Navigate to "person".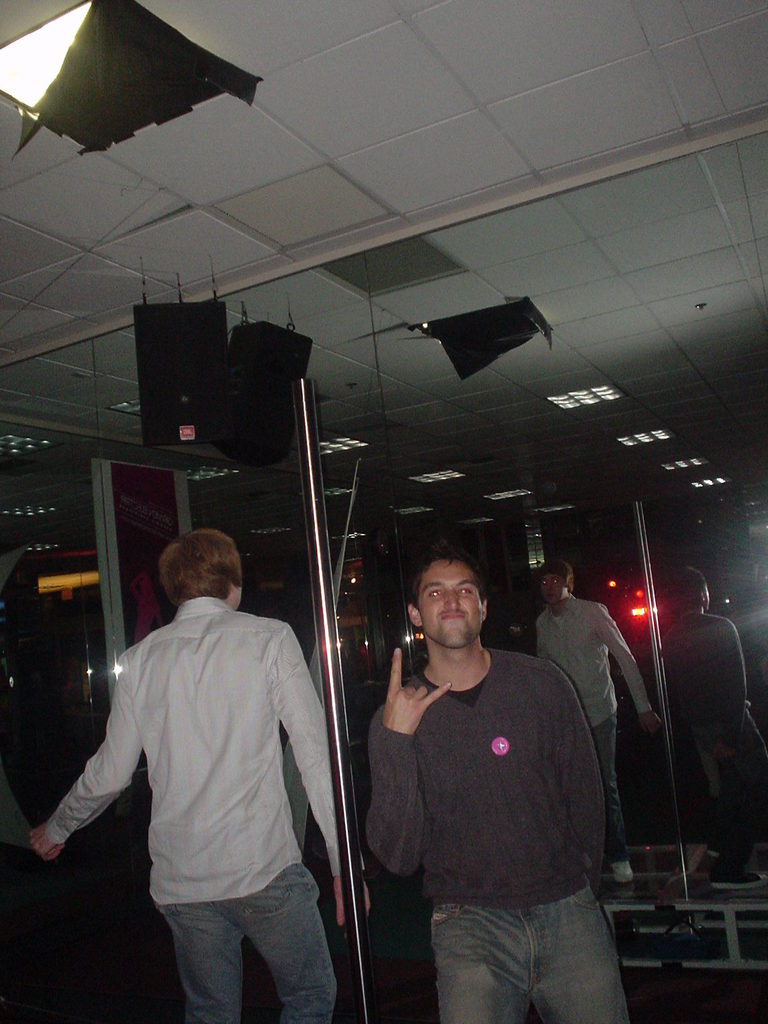
Navigation target: 33,531,349,1023.
